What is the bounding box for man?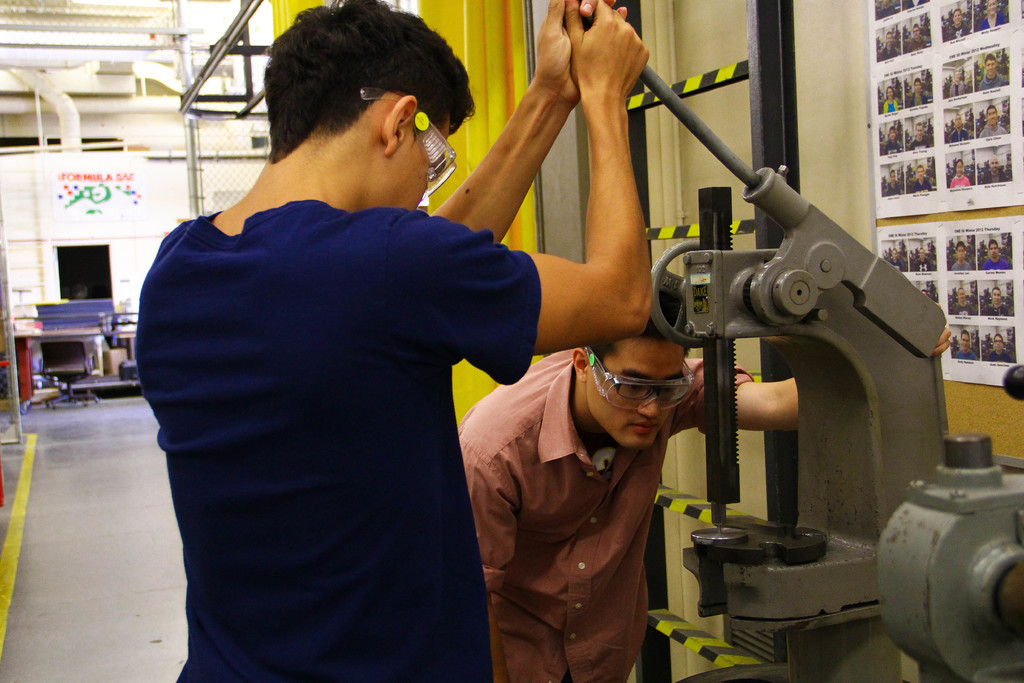
box(947, 8, 971, 42).
